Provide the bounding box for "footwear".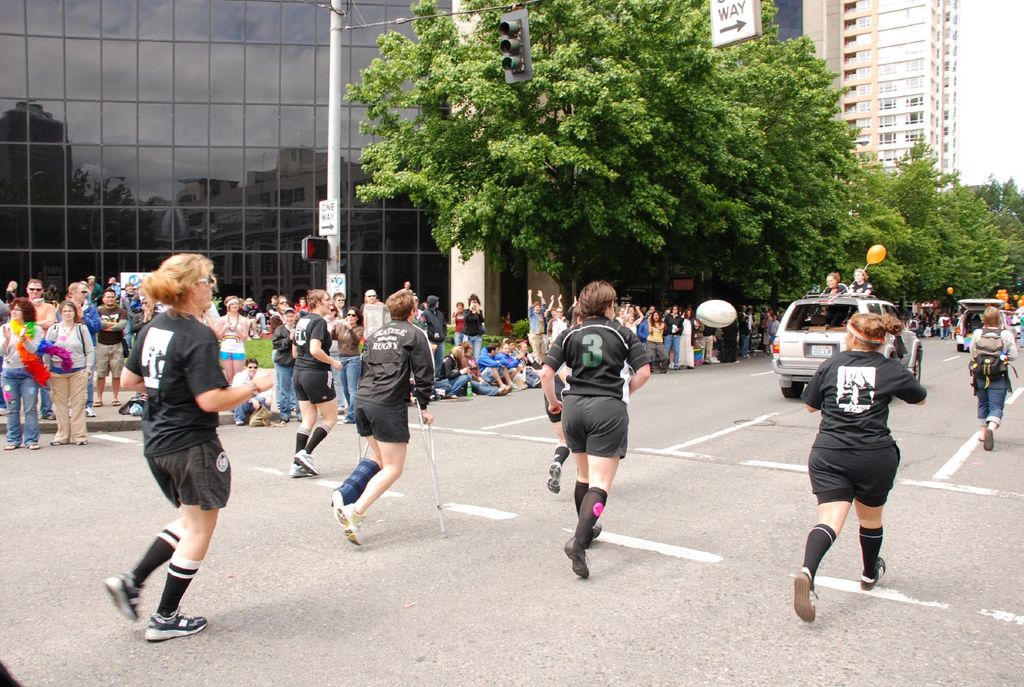
<bbox>76, 438, 89, 446</bbox>.
